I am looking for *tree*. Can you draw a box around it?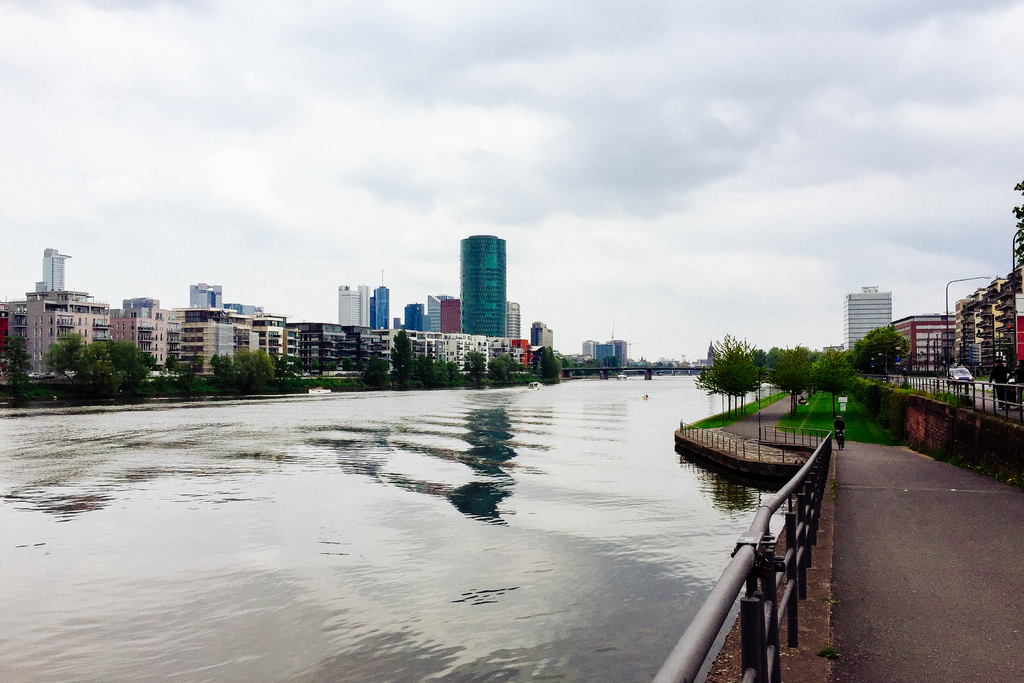
Sure, the bounding box is bbox=(813, 345, 856, 434).
